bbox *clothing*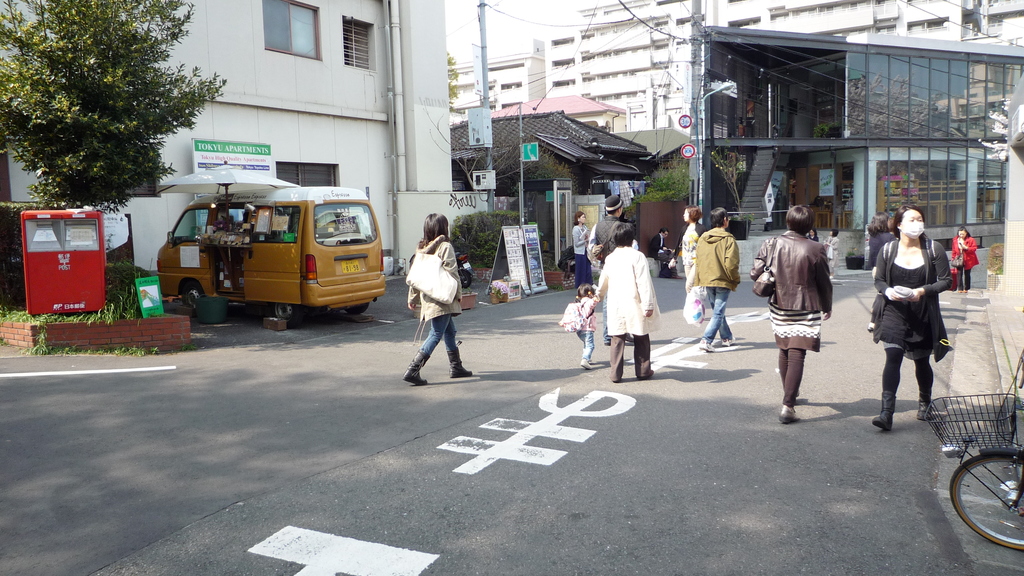
[564,294,598,360]
